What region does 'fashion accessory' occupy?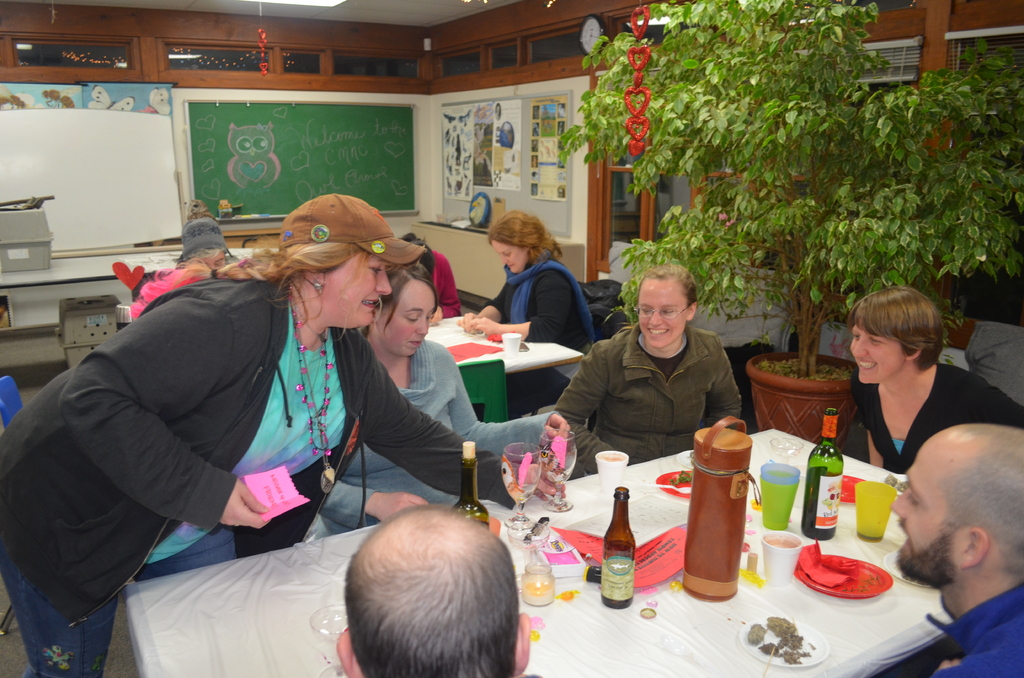
503 246 598 347.
